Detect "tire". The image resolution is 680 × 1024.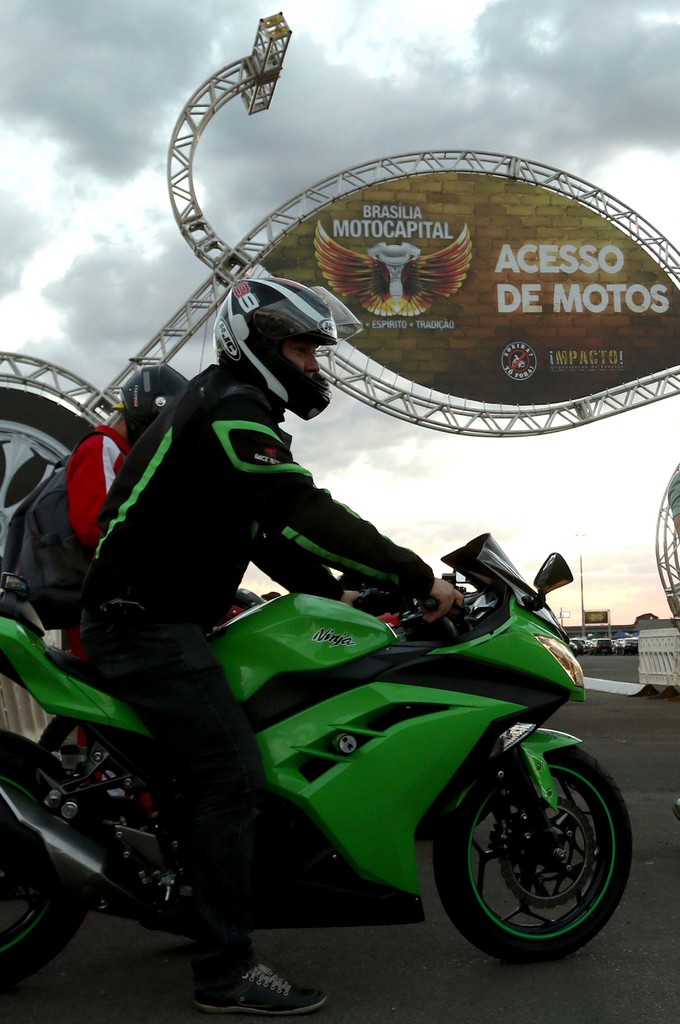
bbox=(0, 387, 97, 583).
